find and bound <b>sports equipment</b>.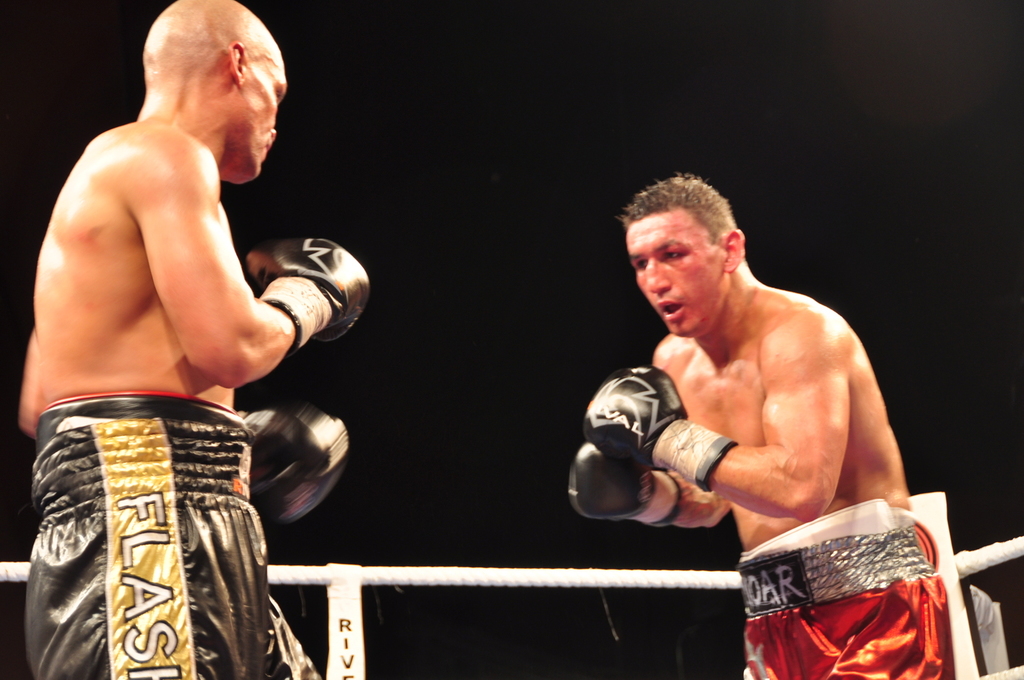
Bound: 245:232:371:341.
